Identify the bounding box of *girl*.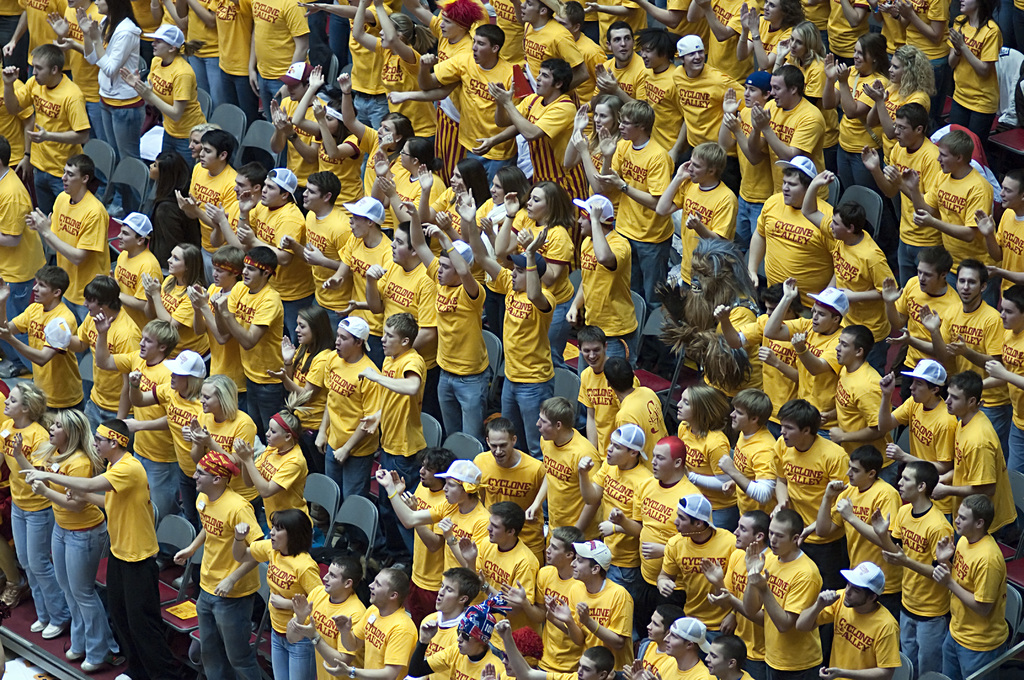
x1=417, y1=154, x2=492, y2=250.
